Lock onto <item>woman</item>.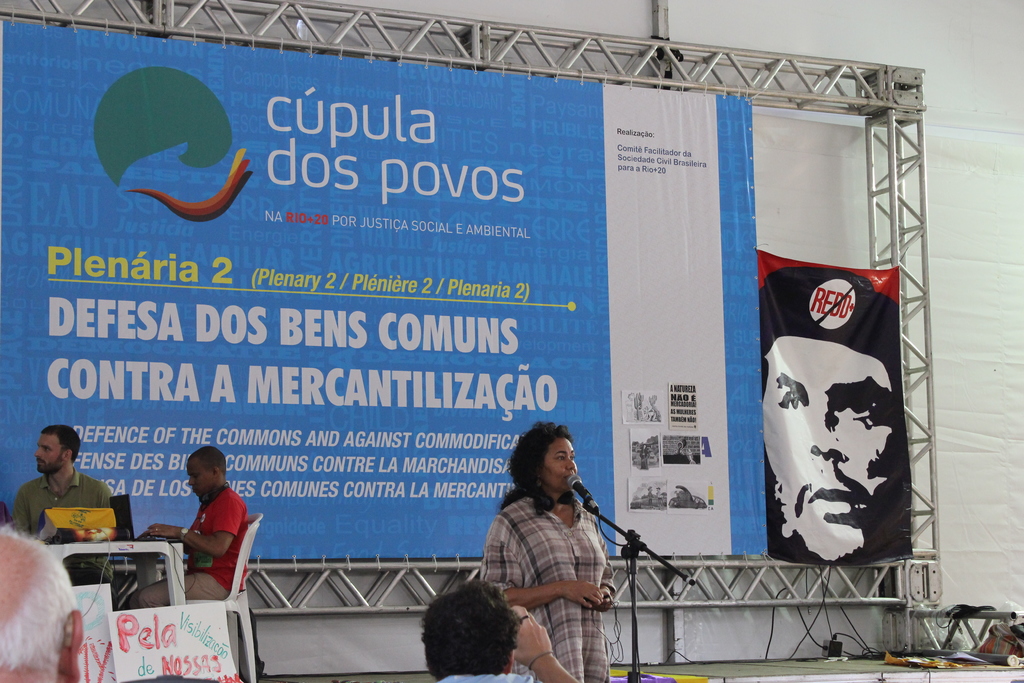
Locked: locate(468, 421, 623, 671).
